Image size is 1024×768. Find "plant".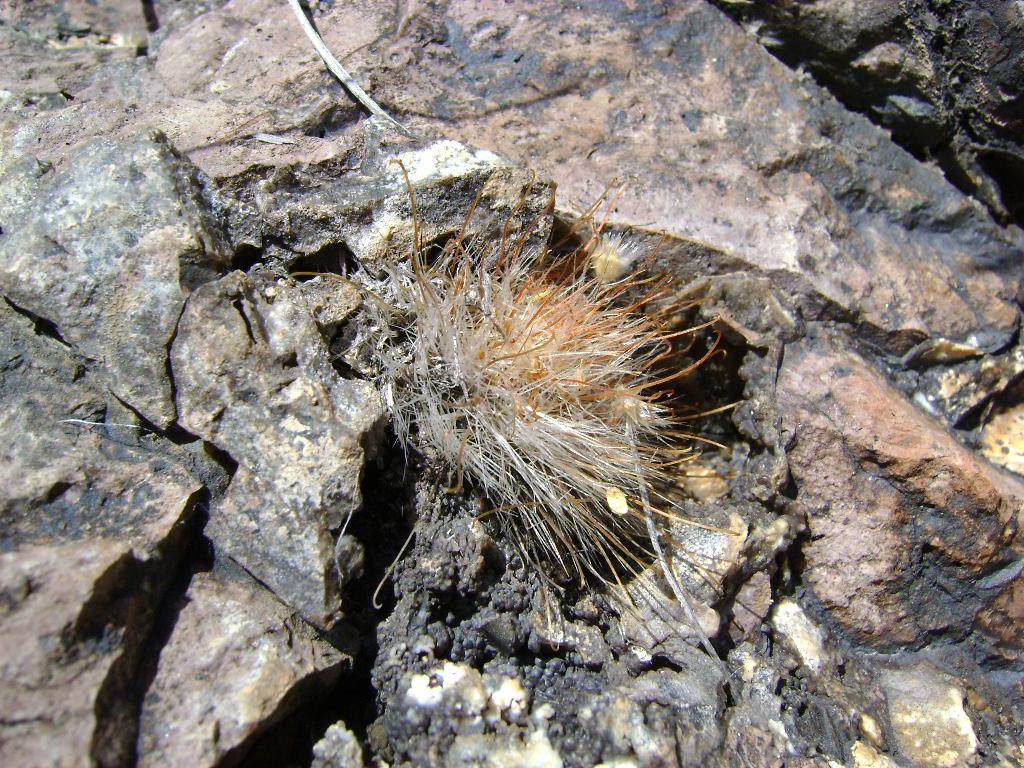
{"x1": 290, "y1": 140, "x2": 754, "y2": 659}.
